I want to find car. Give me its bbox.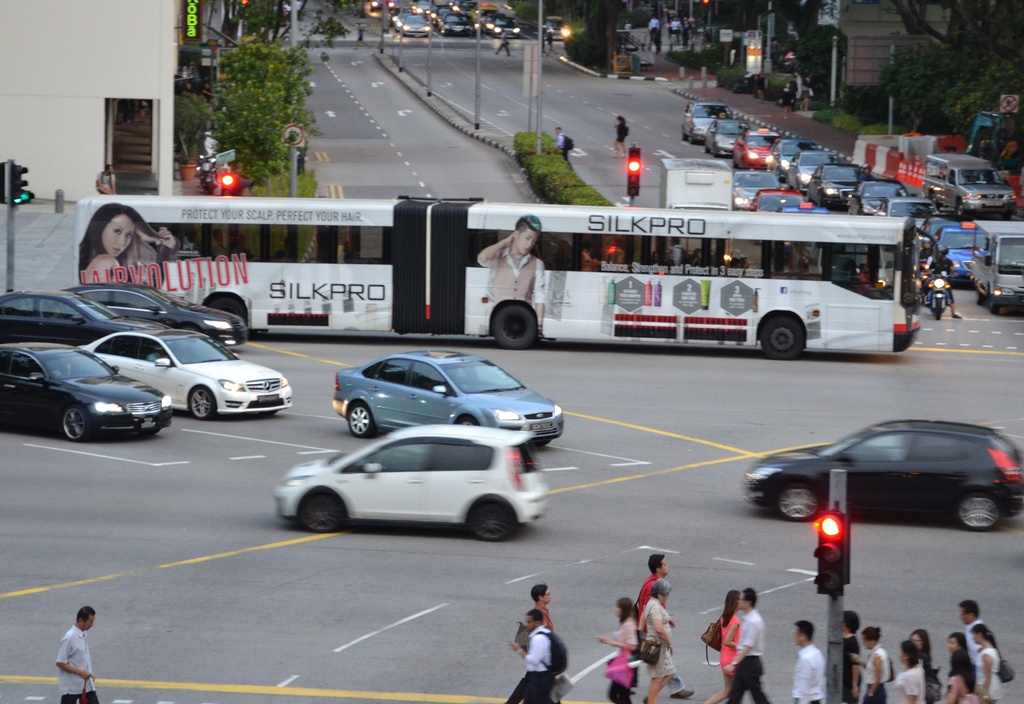
x1=490 y1=12 x2=522 y2=38.
